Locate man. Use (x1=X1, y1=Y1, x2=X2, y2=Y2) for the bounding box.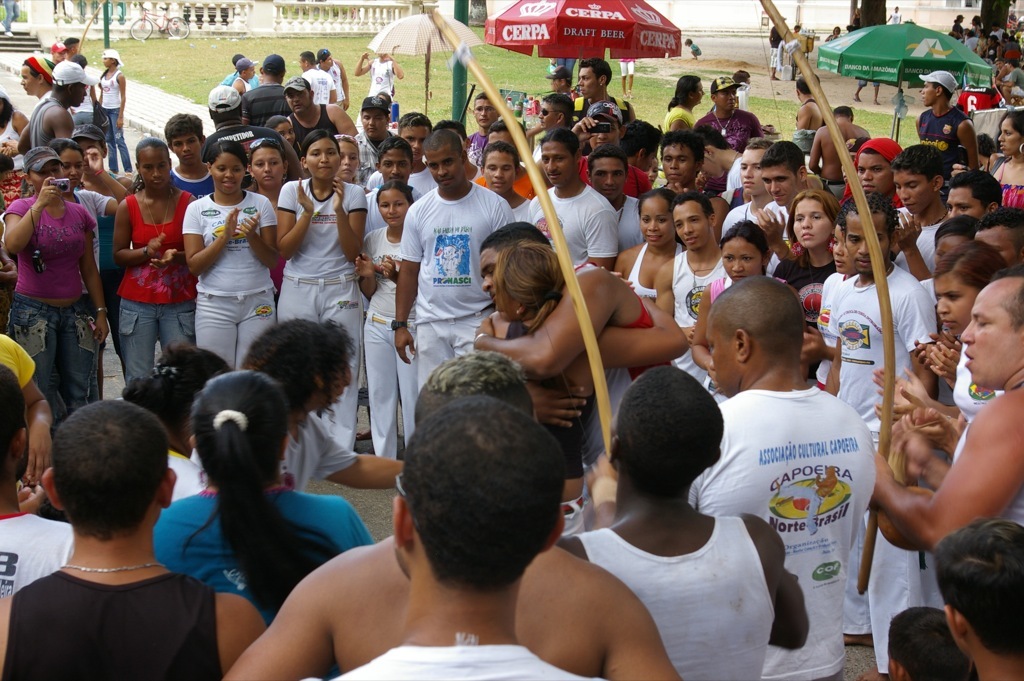
(x1=584, y1=114, x2=653, y2=192).
